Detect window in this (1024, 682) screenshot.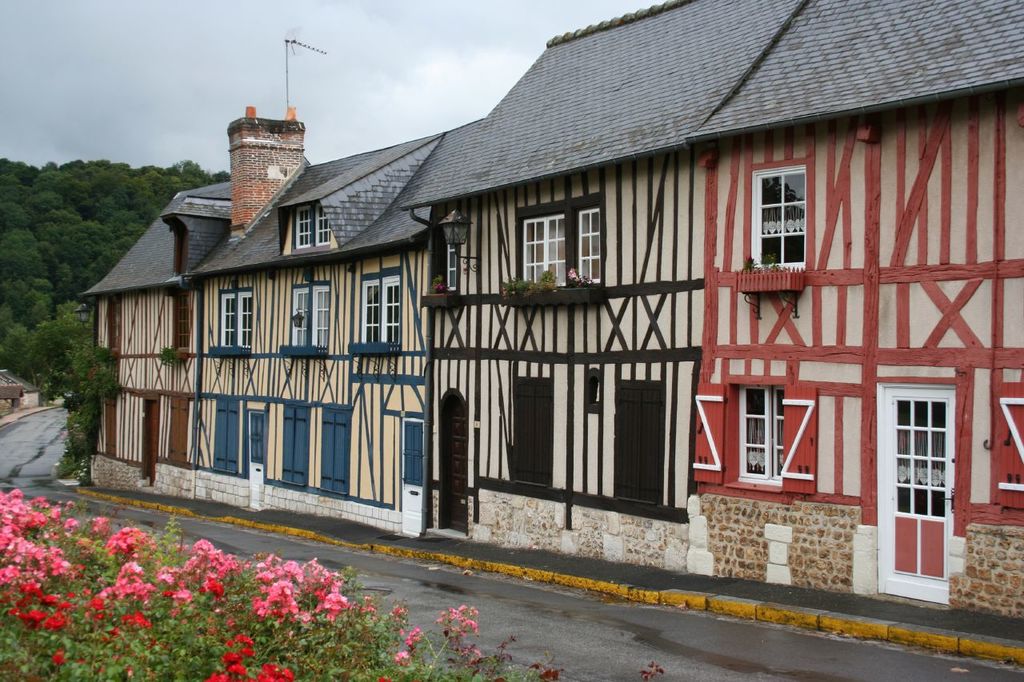
Detection: x1=509, y1=377, x2=556, y2=485.
